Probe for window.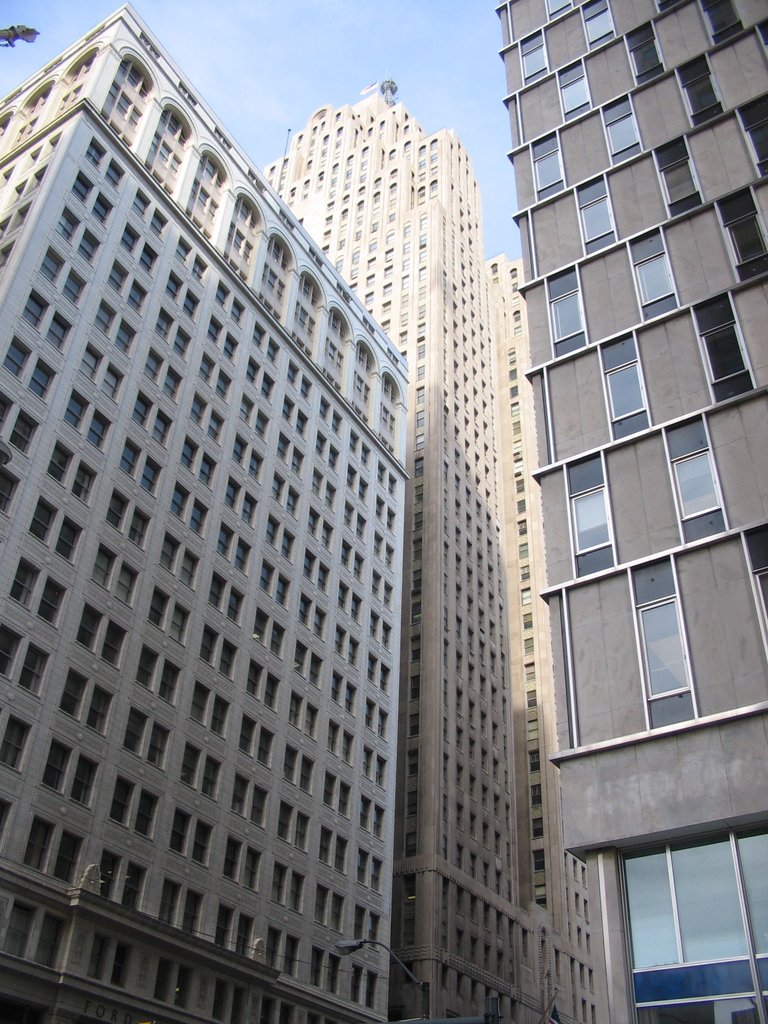
Probe result: rect(235, 539, 252, 573).
